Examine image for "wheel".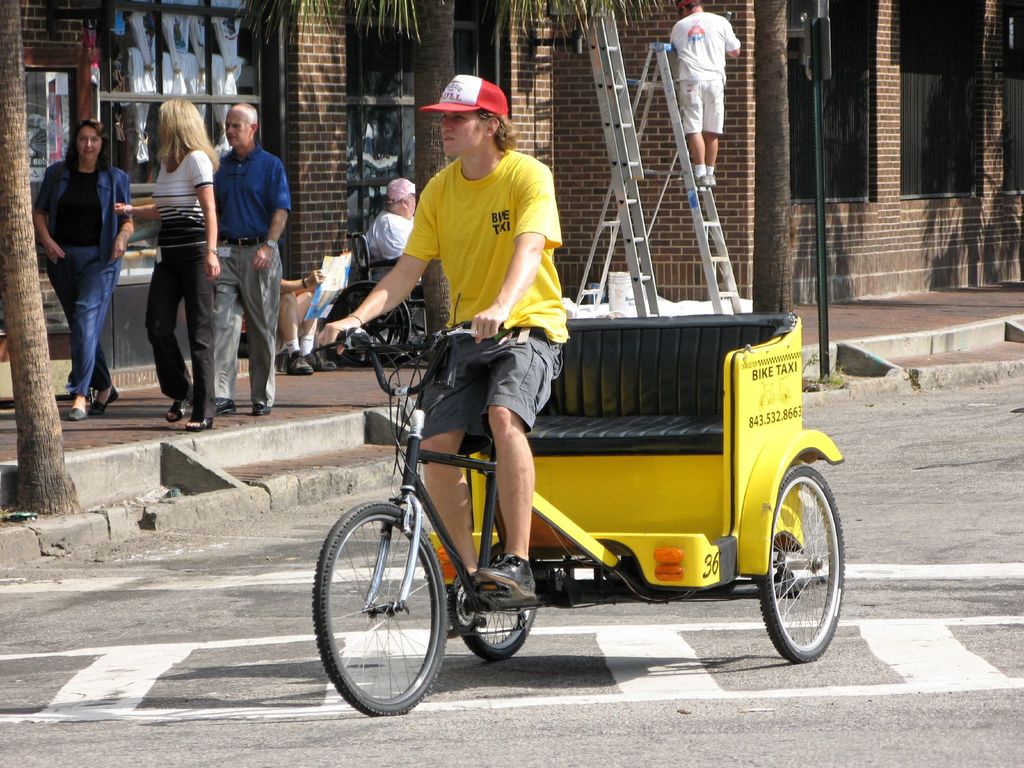
Examination result: box=[333, 281, 406, 363].
